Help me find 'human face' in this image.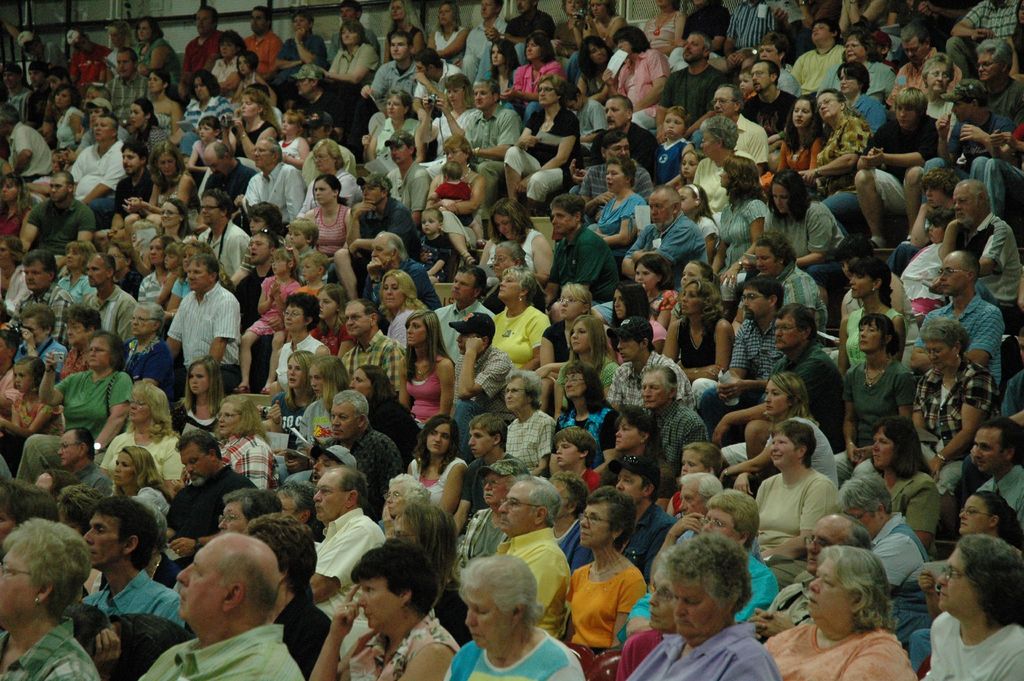
Found it: BBox(81, 513, 127, 565).
